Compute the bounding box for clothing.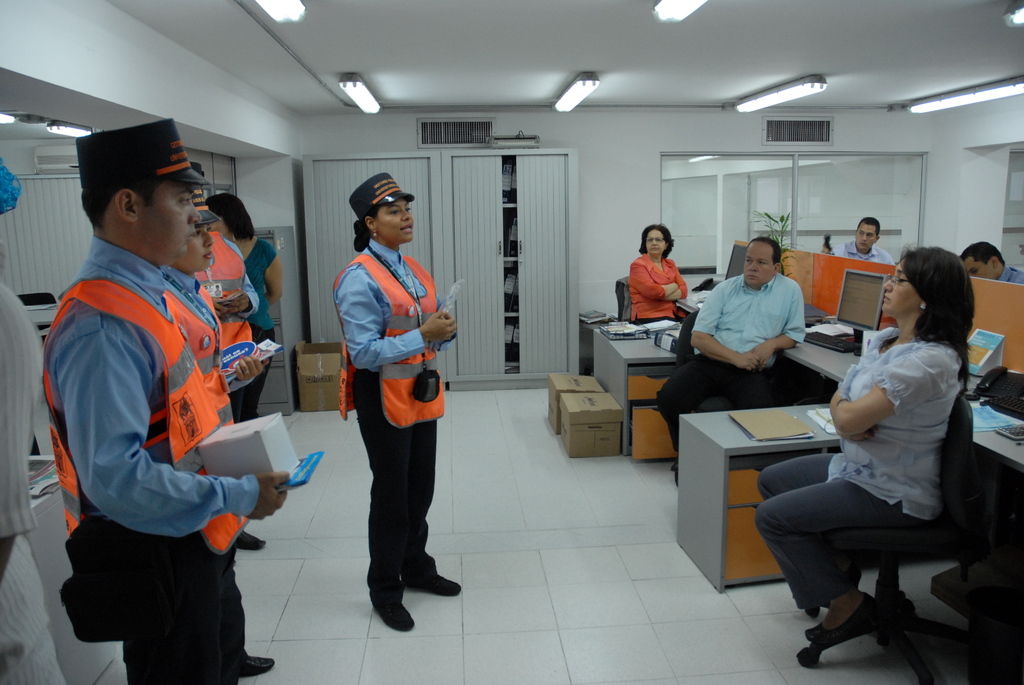
BBox(332, 214, 453, 563).
